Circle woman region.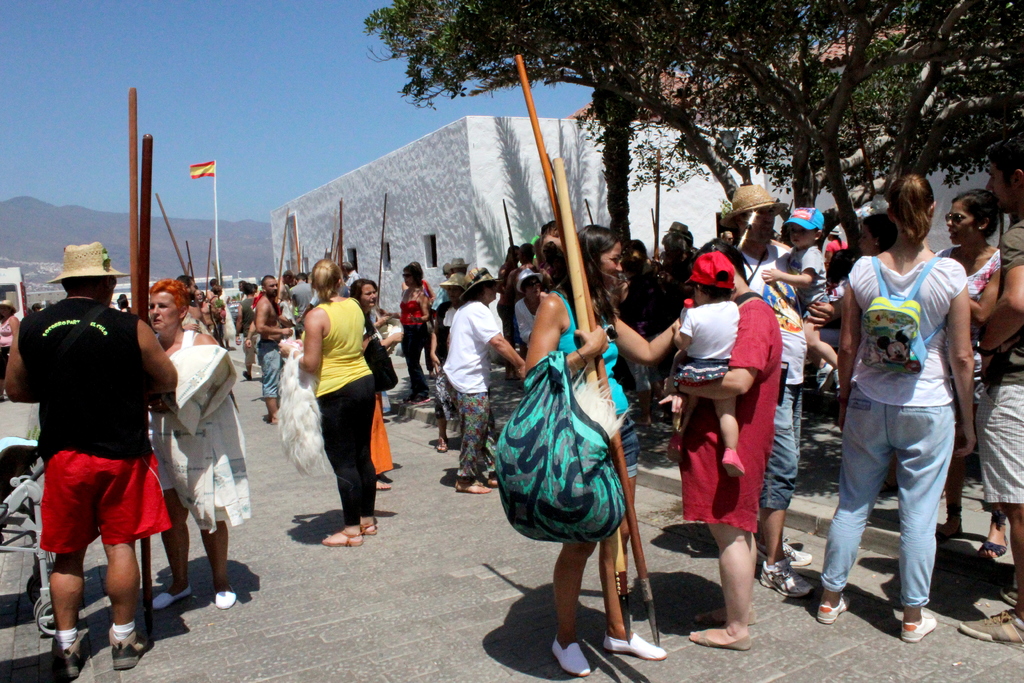
Region: [x1=929, y1=192, x2=1016, y2=559].
